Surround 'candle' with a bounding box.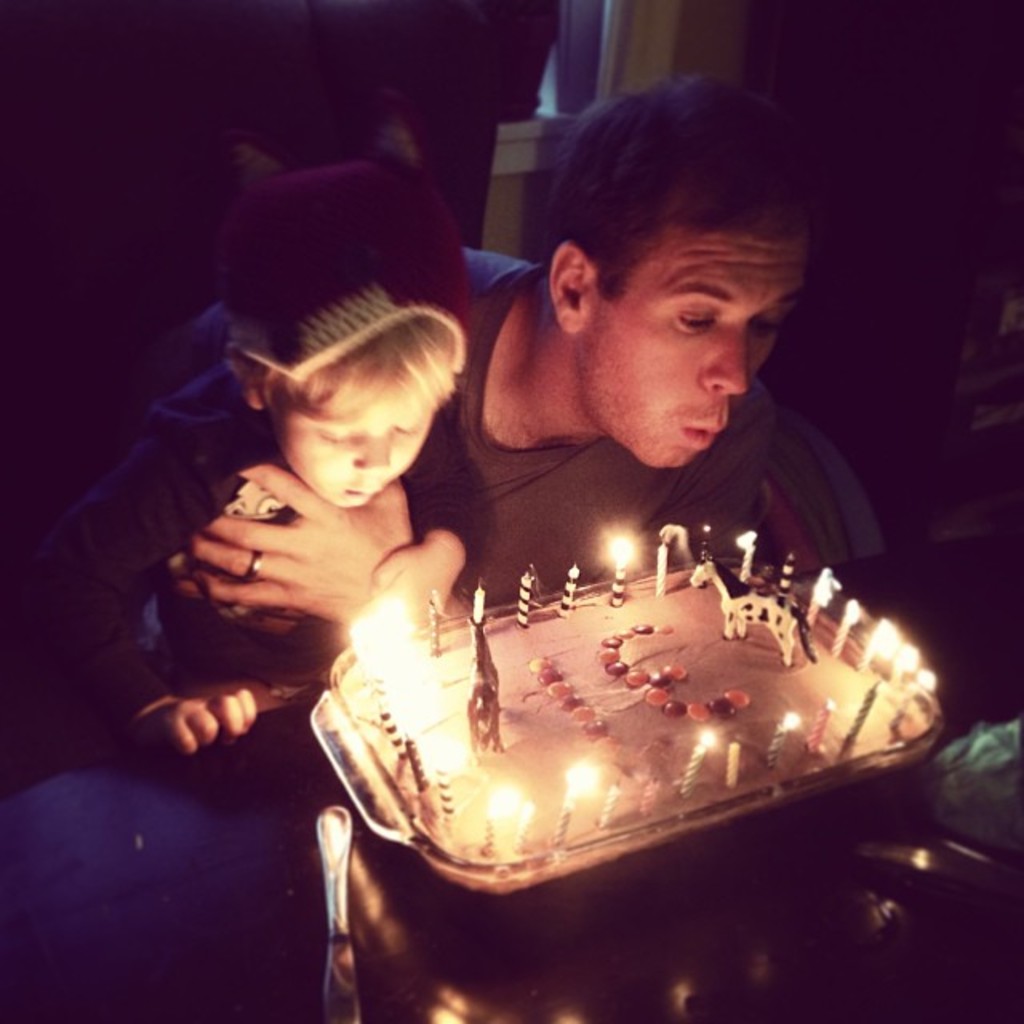
782:550:790:598.
